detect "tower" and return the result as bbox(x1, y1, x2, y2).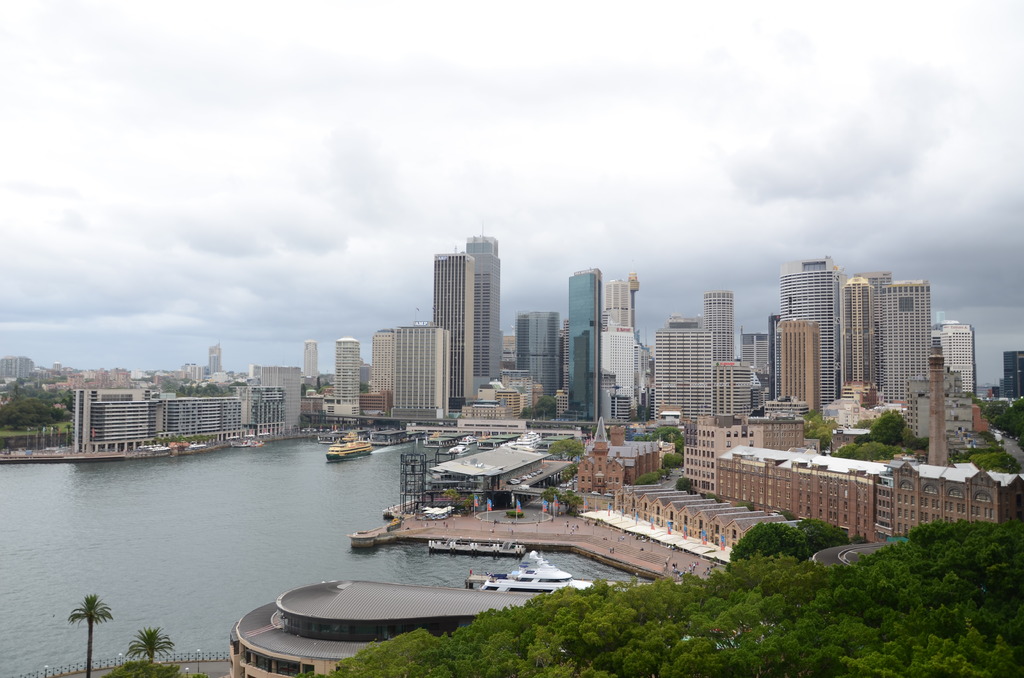
bbox(787, 261, 842, 411).
